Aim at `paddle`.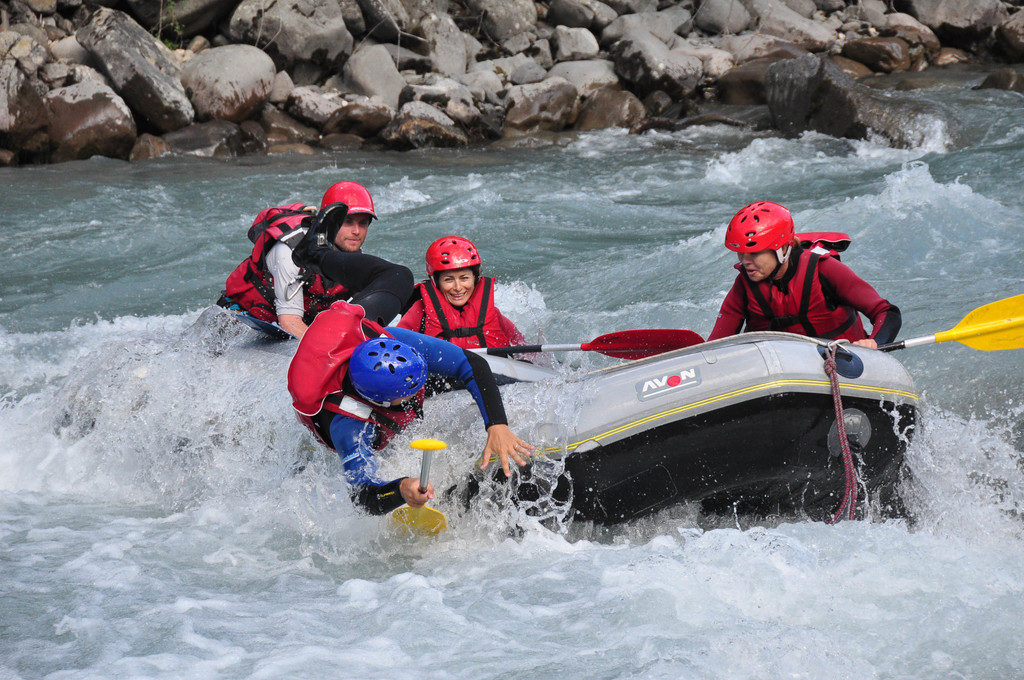
Aimed at [x1=385, y1=438, x2=446, y2=536].
